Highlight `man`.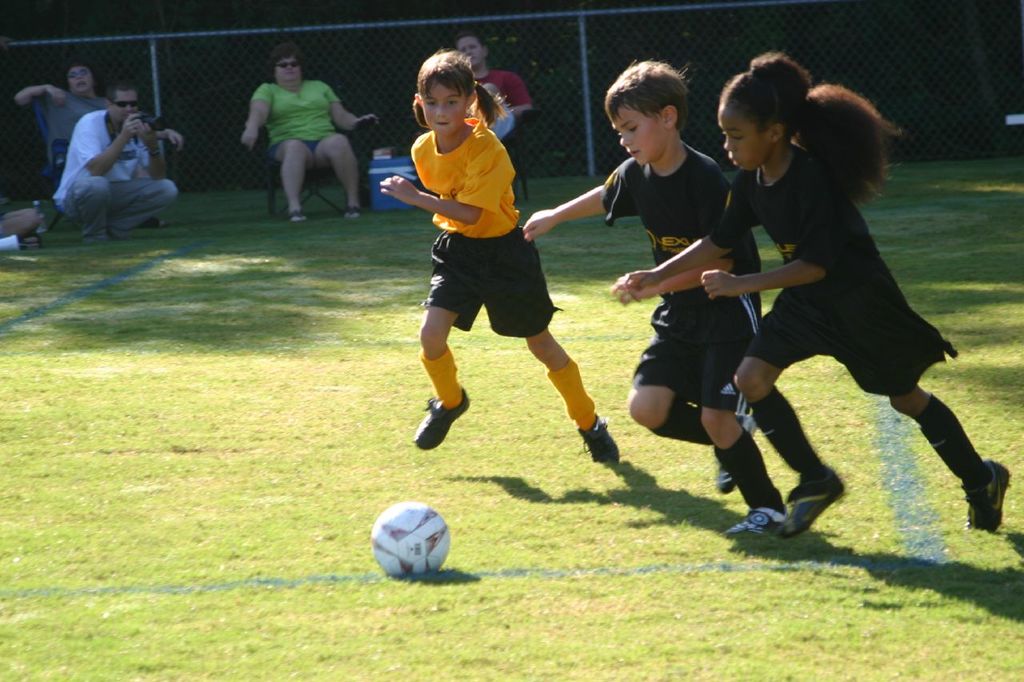
Highlighted region: [454,23,534,133].
